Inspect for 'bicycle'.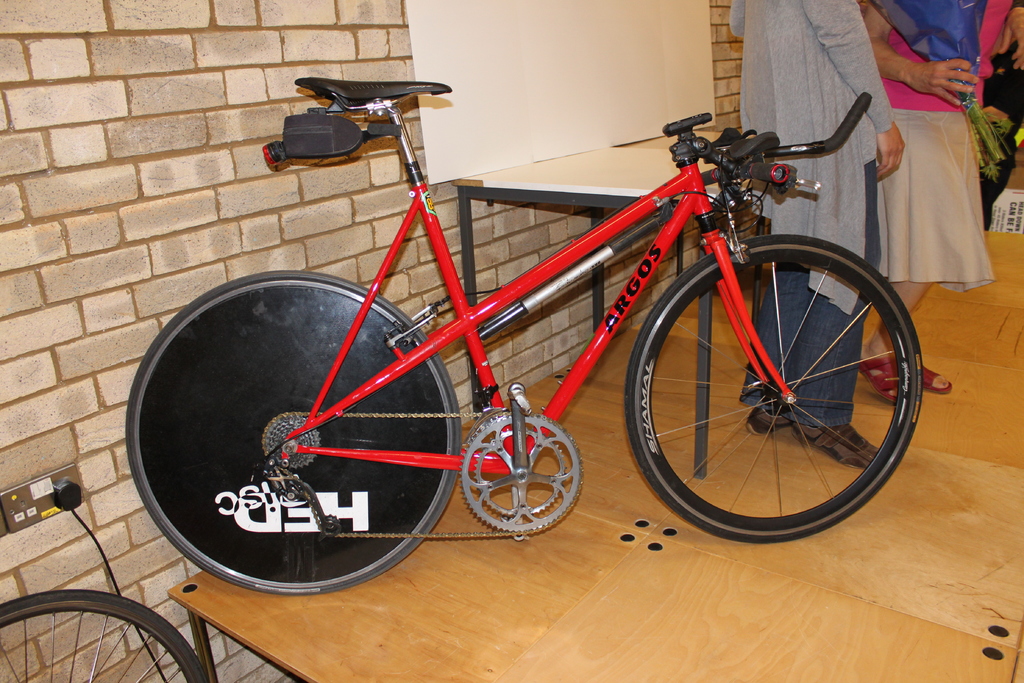
Inspection: crop(0, 593, 211, 682).
